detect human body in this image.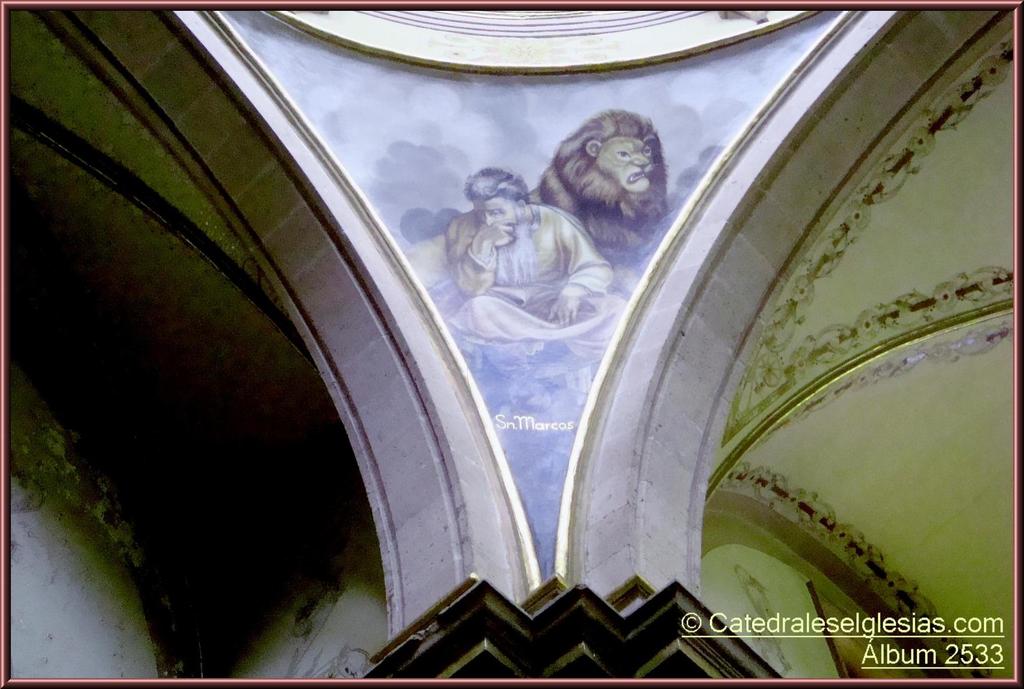
Detection: rect(449, 164, 629, 393).
